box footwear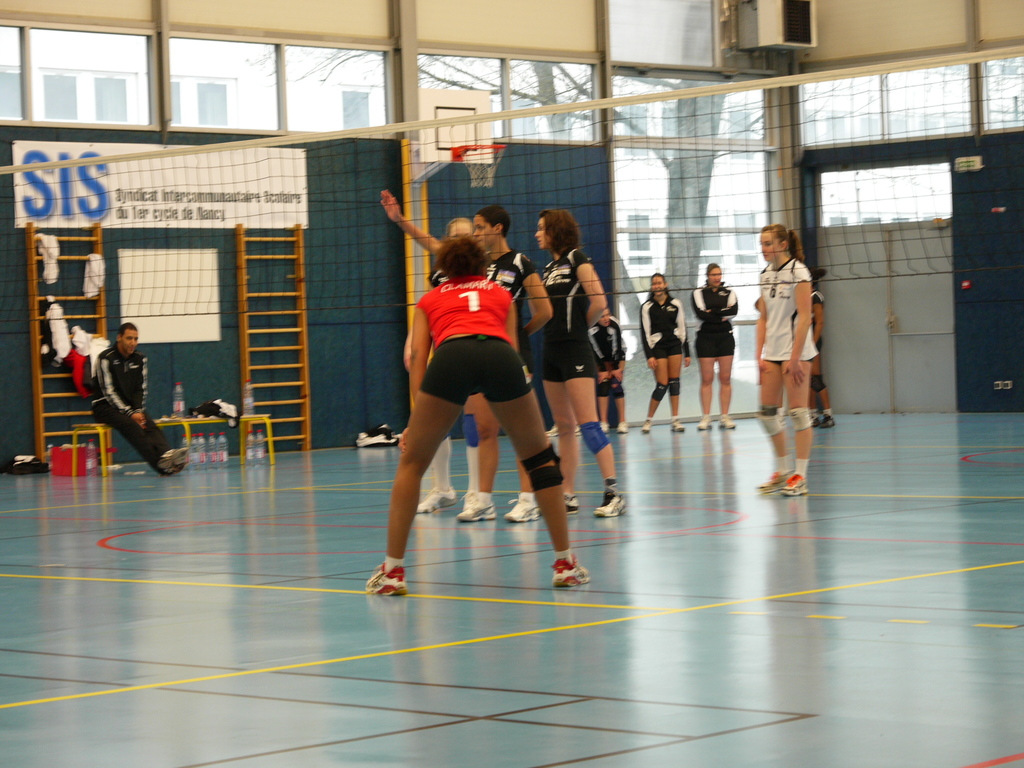
bbox(354, 543, 421, 614)
